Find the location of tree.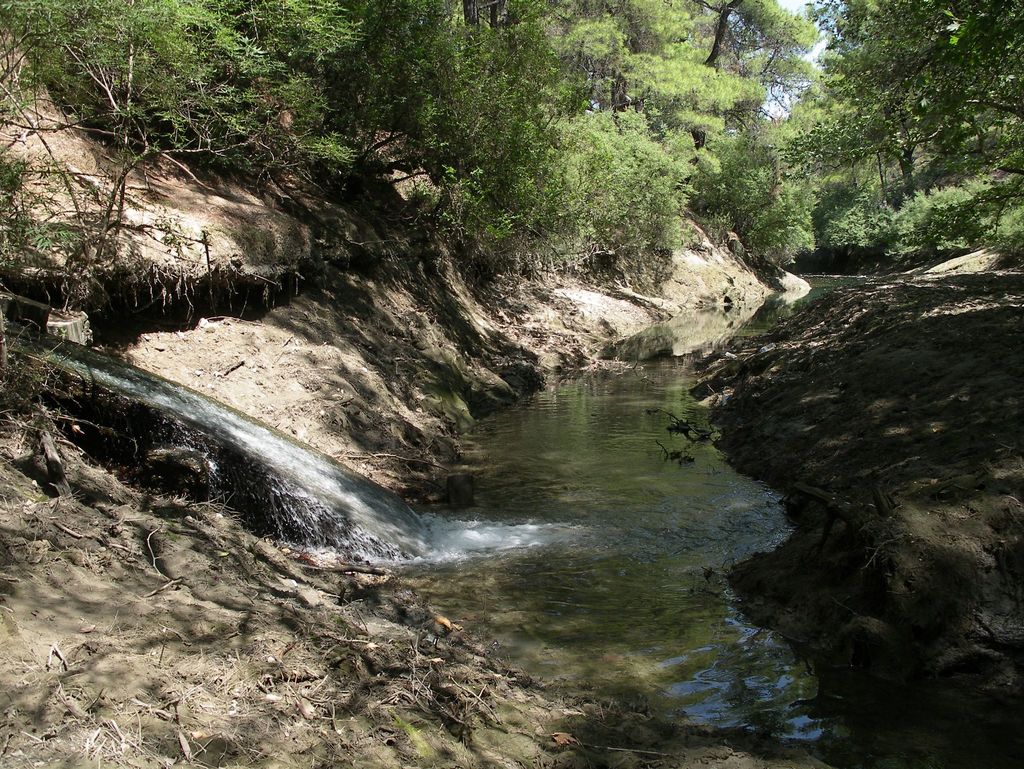
Location: bbox=[753, 0, 1023, 213].
